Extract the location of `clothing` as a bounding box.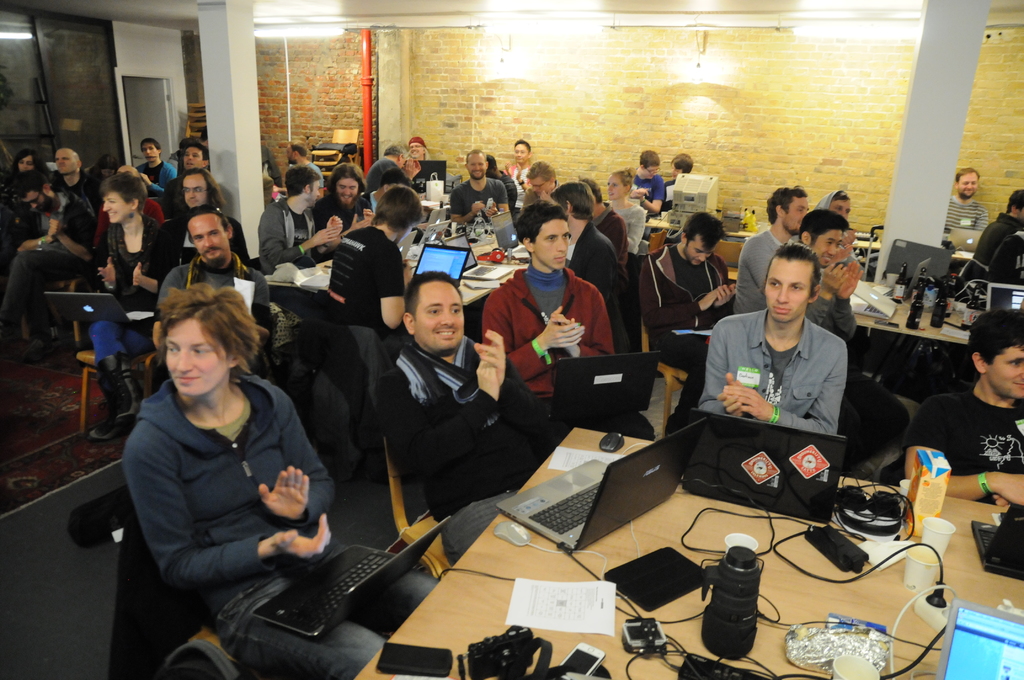
897, 394, 1023, 510.
